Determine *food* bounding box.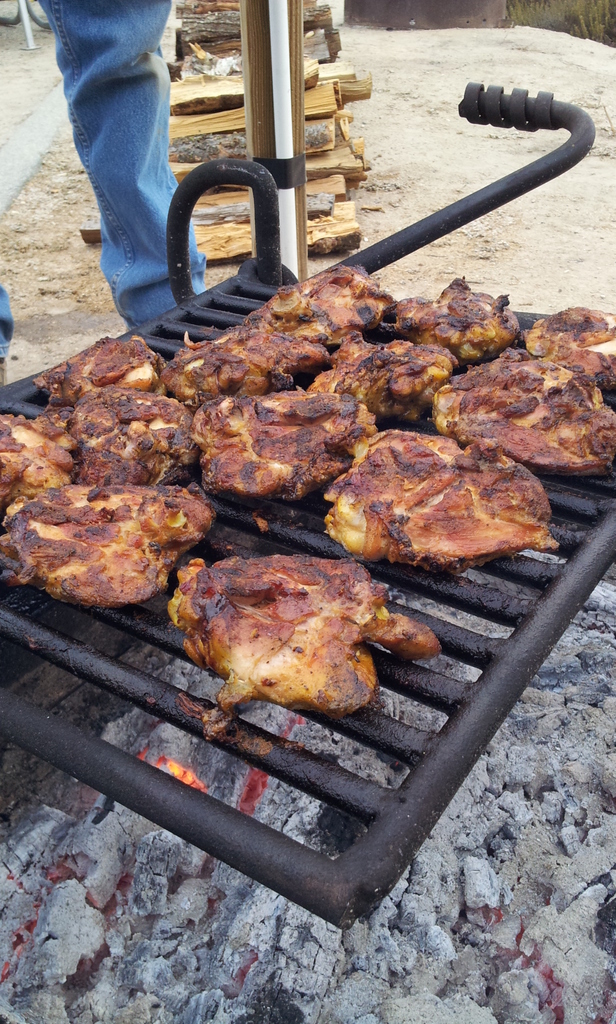
Determined: (305,344,458,426).
